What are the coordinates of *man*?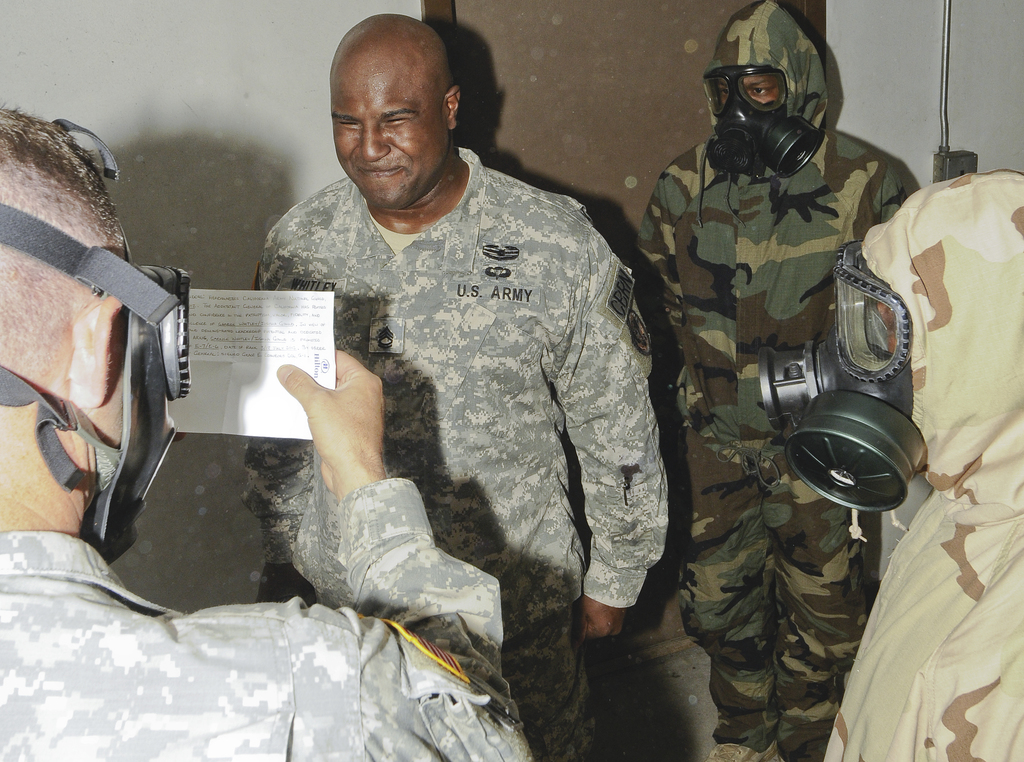
{"x1": 637, "y1": 0, "x2": 906, "y2": 761}.
